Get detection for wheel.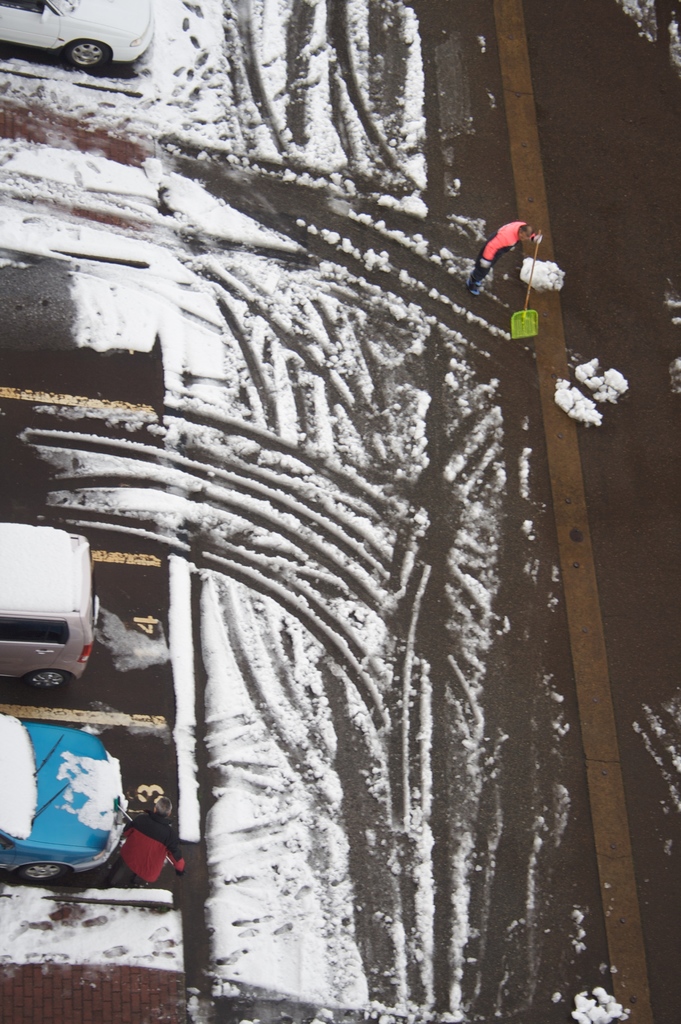
Detection: [x1=70, y1=39, x2=106, y2=68].
